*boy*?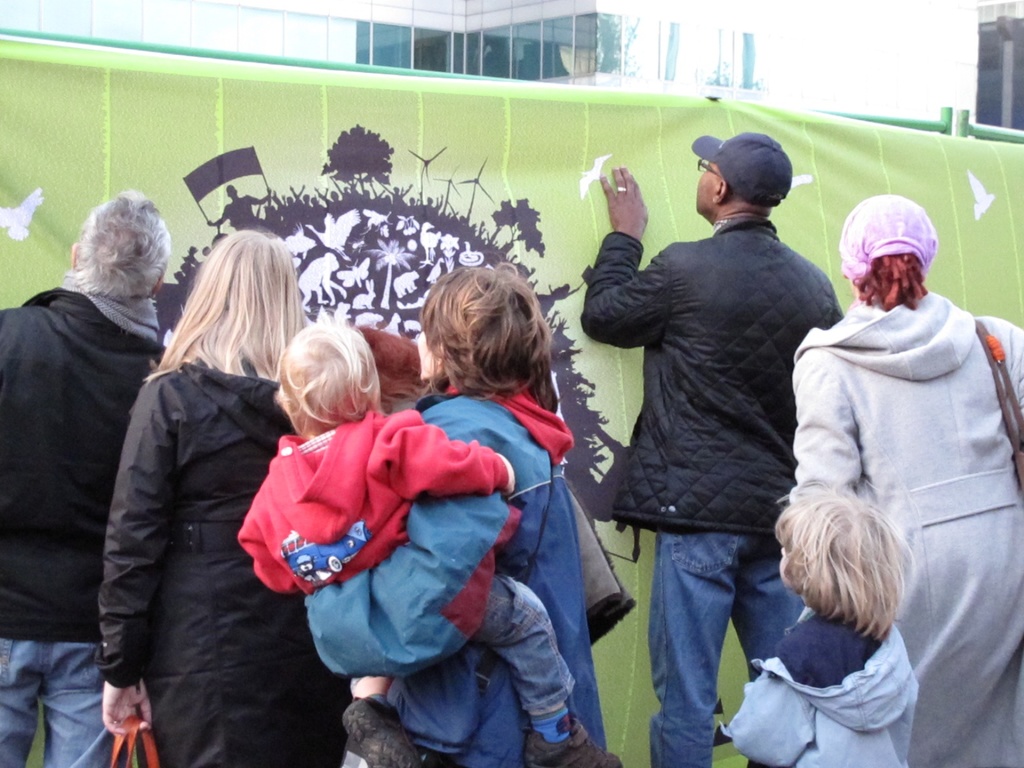
x1=250 y1=262 x2=608 y2=735
